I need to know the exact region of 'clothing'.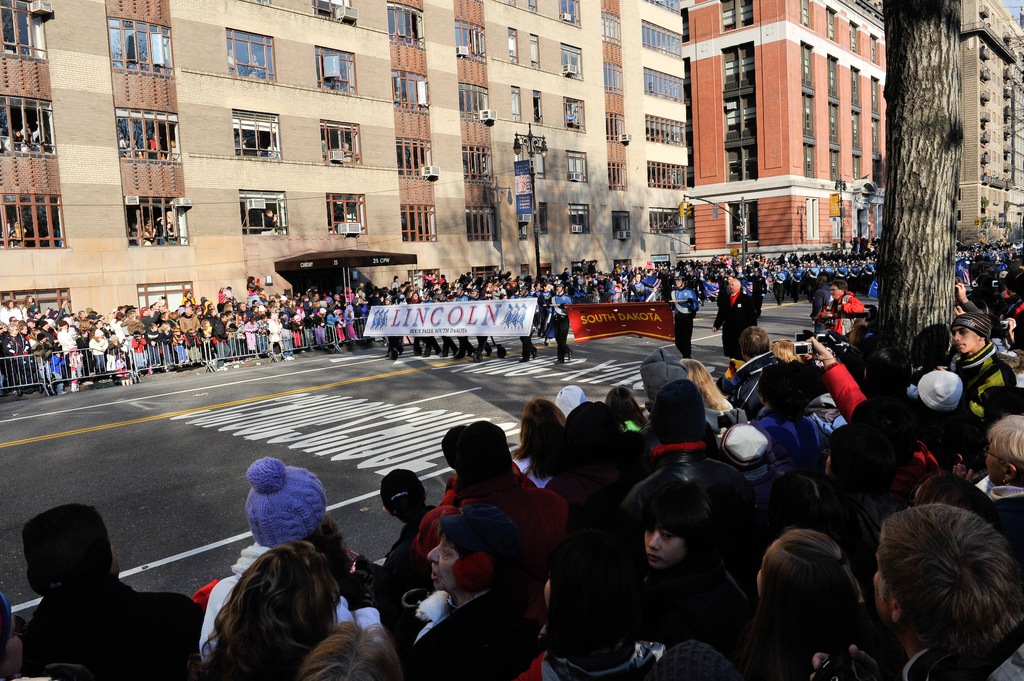
Region: bbox(921, 621, 1023, 680).
